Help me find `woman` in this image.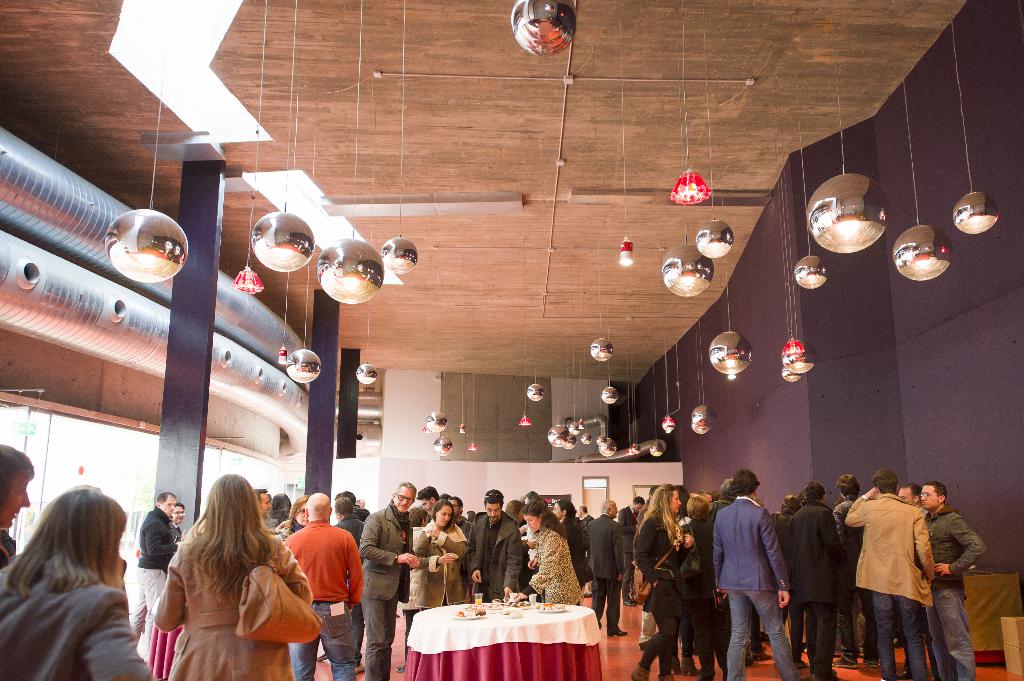
Found it: (278, 494, 307, 680).
